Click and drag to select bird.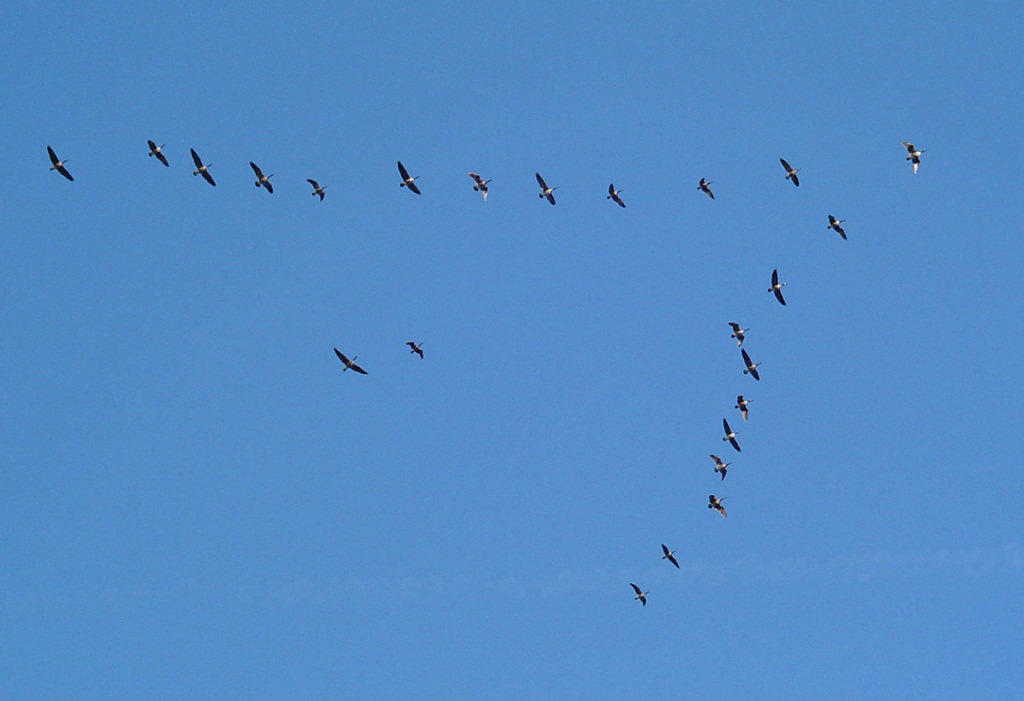
Selection: pyautogui.locateOnScreen(470, 173, 492, 199).
